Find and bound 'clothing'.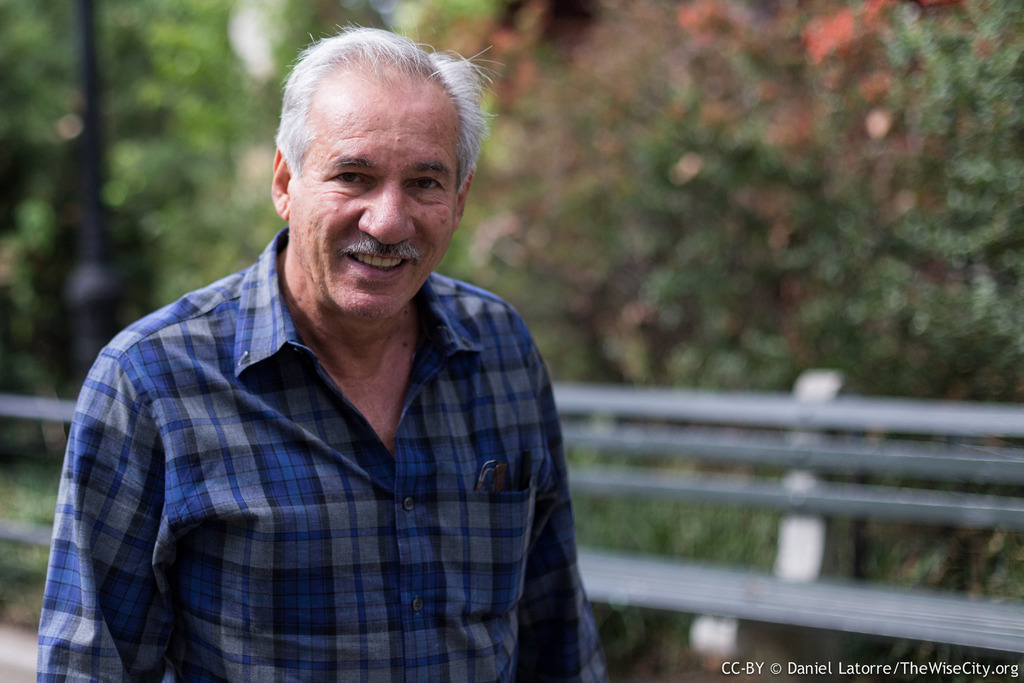
Bound: region(70, 204, 599, 666).
